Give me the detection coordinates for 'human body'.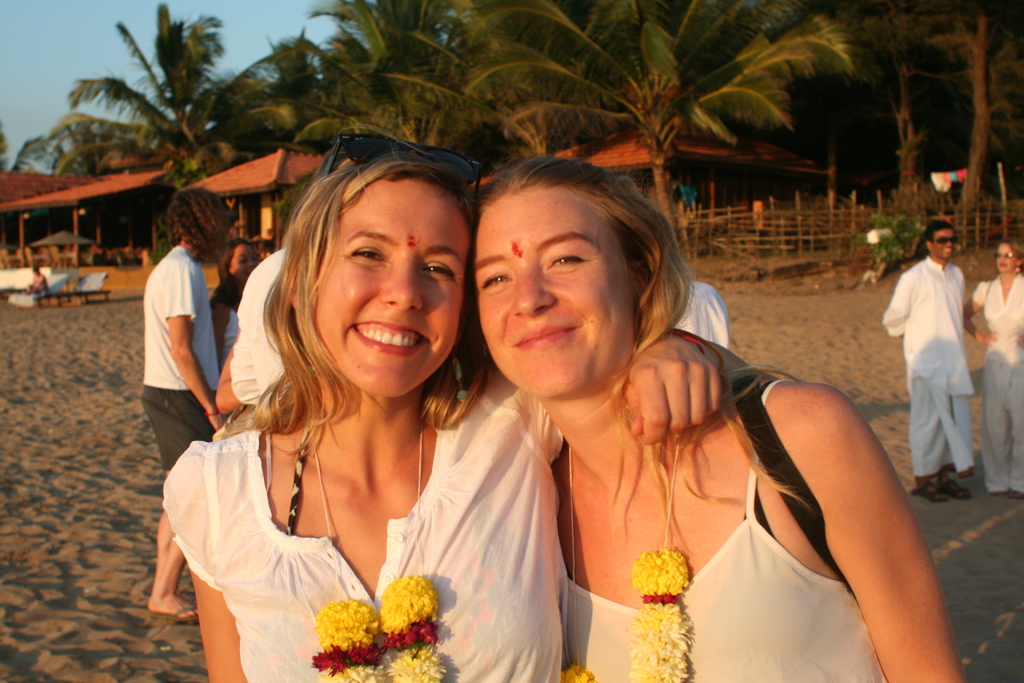
crop(215, 249, 289, 411).
